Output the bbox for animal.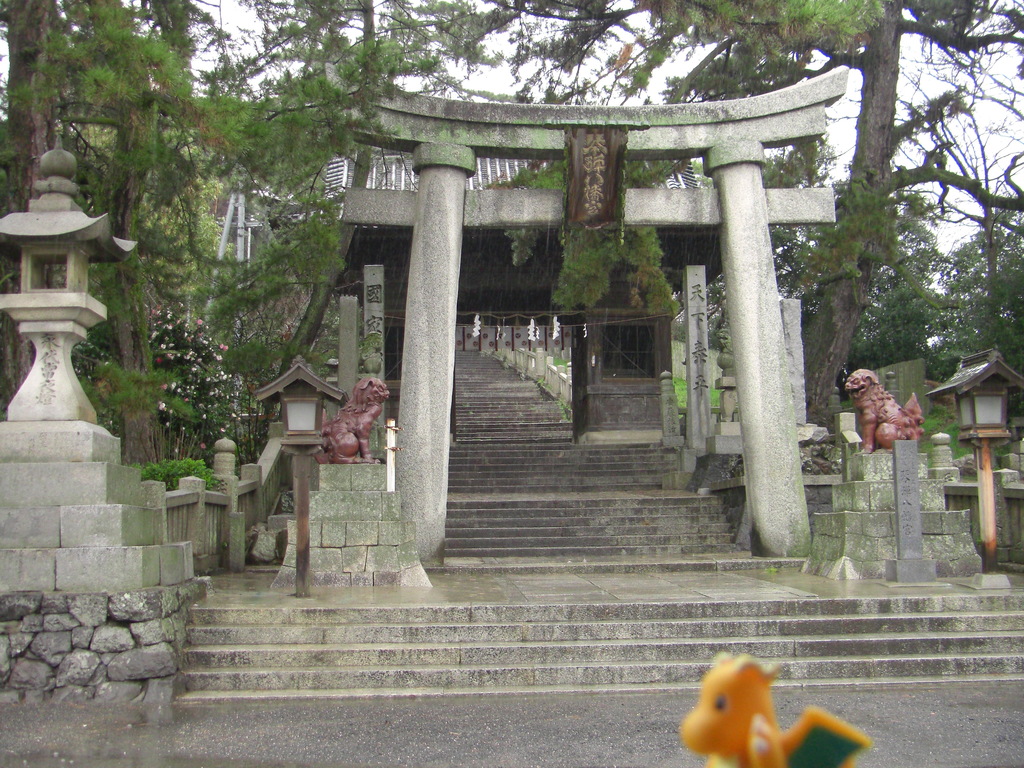
x1=317, y1=378, x2=388, y2=462.
